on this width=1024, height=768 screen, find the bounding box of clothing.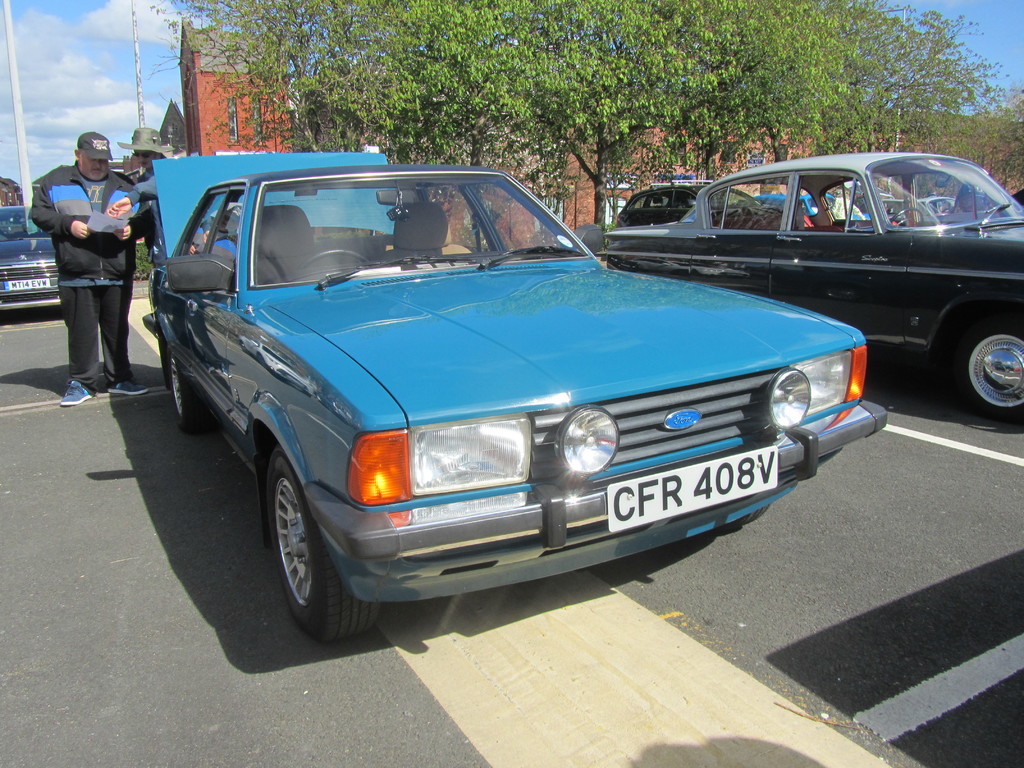
Bounding box: locate(125, 151, 162, 255).
